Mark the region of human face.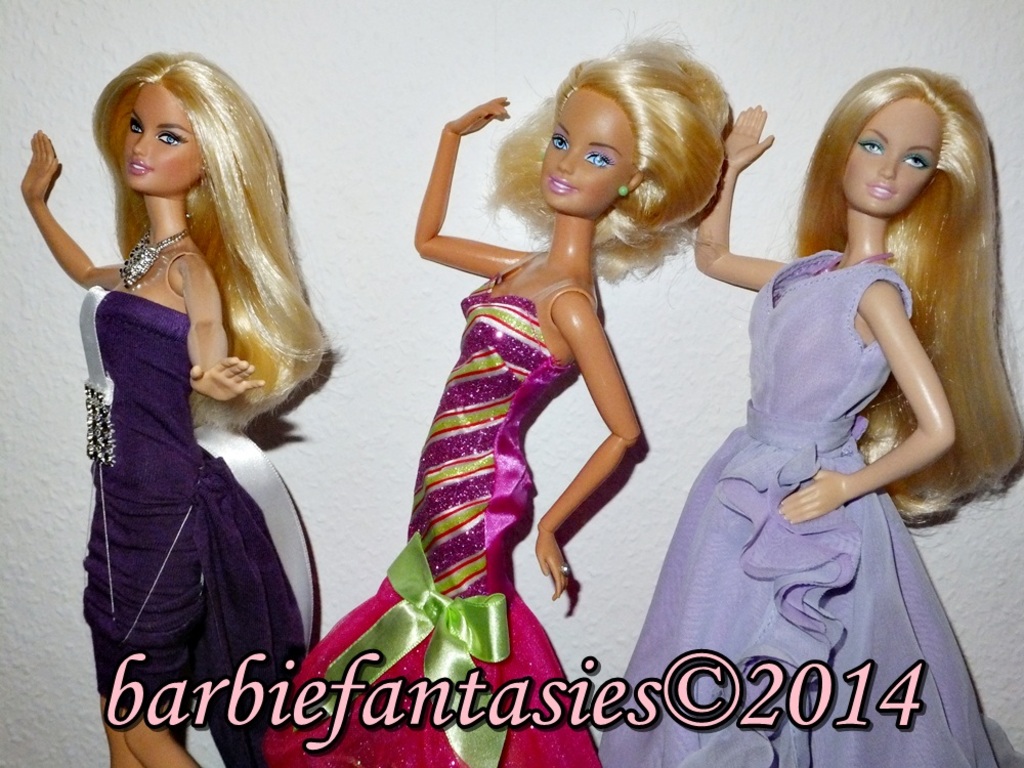
Region: [left=840, top=95, right=942, bottom=214].
